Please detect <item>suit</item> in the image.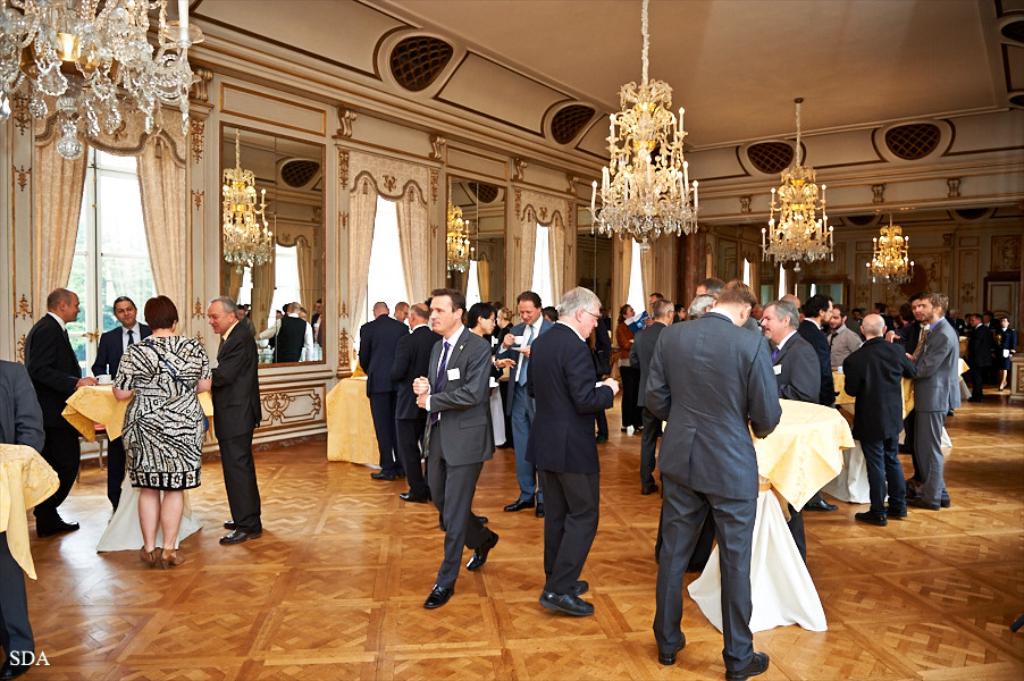
<bbox>210, 318, 265, 535</bbox>.
